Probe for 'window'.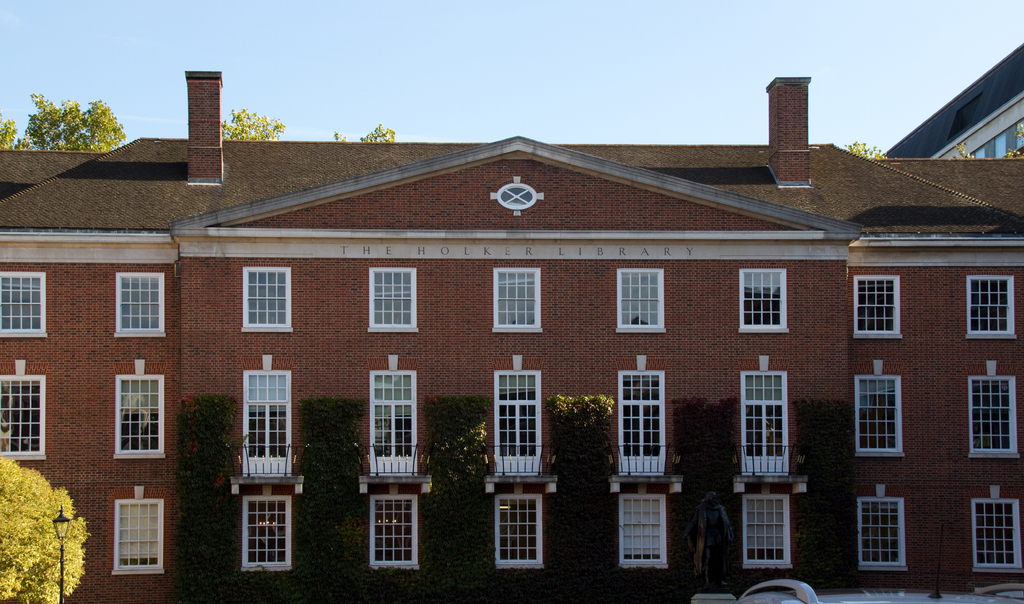
Probe result: [367,270,416,330].
